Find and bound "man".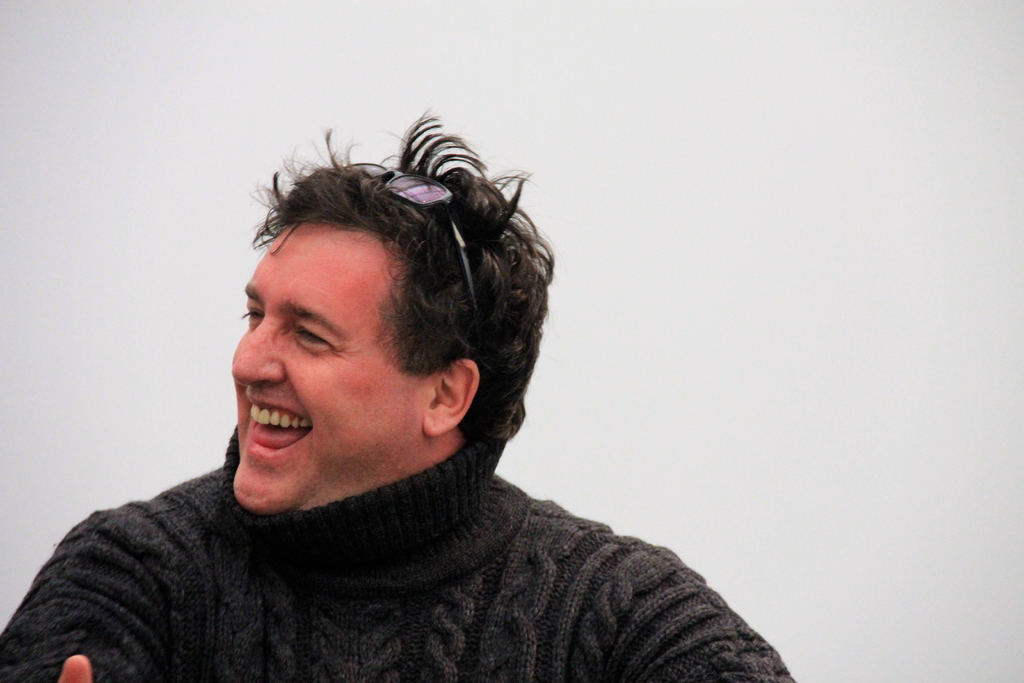
Bound: [19, 116, 815, 675].
